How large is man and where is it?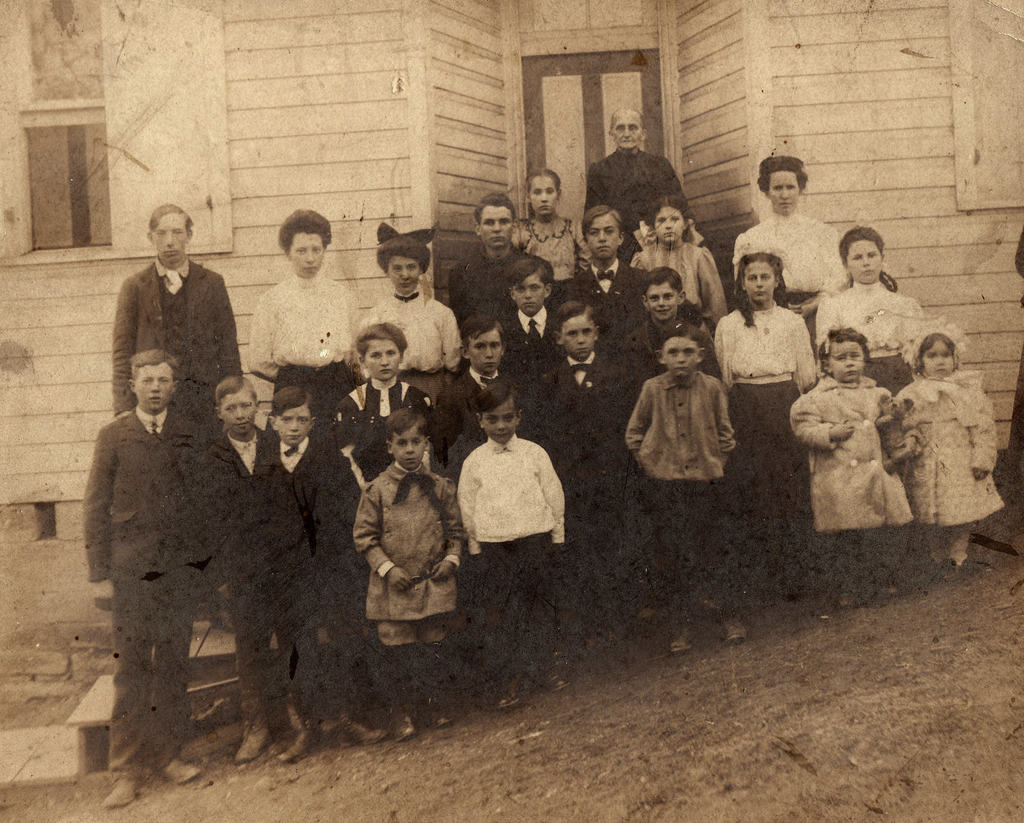
Bounding box: detection(81, 348, 203, 798).
